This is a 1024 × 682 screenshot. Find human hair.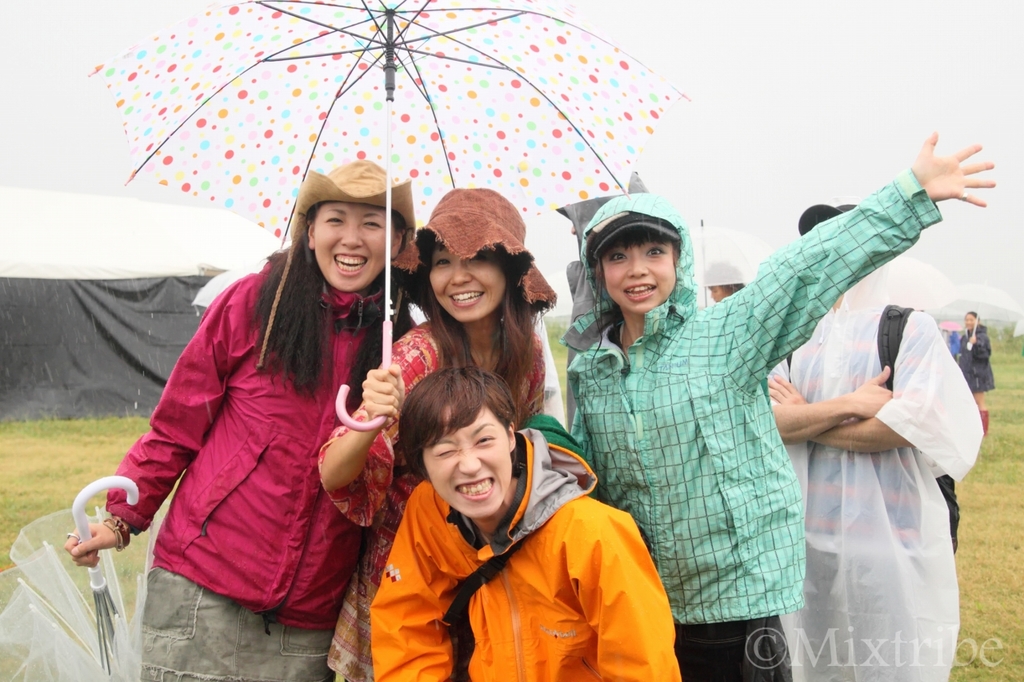
Bounding box: box=[236, 199, 416, 409].
